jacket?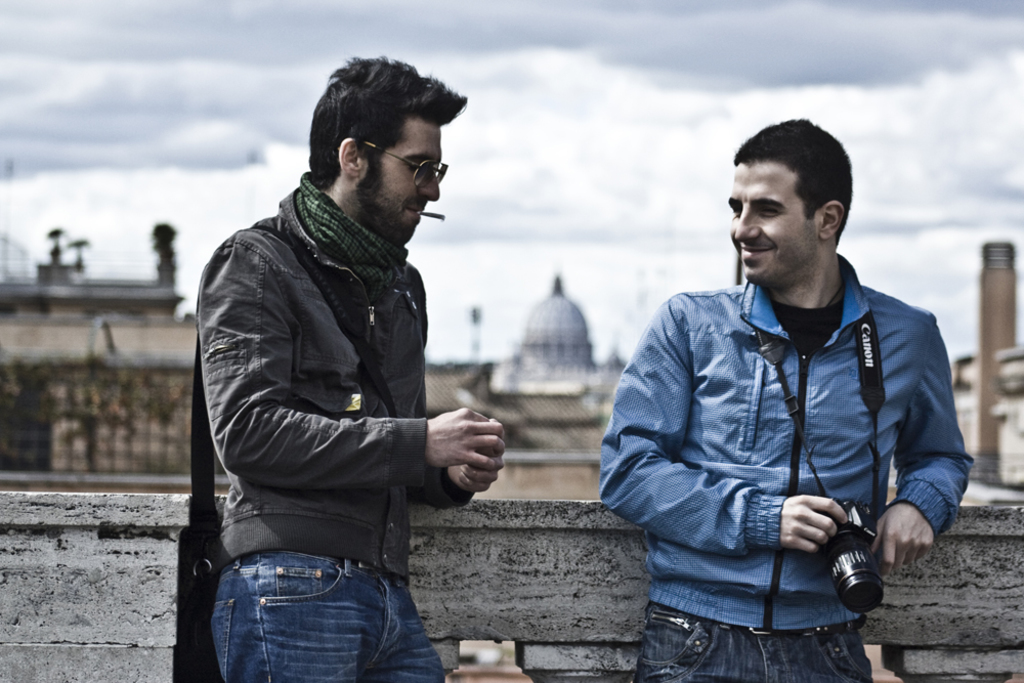
BBox(195, 184, 477, 584)
